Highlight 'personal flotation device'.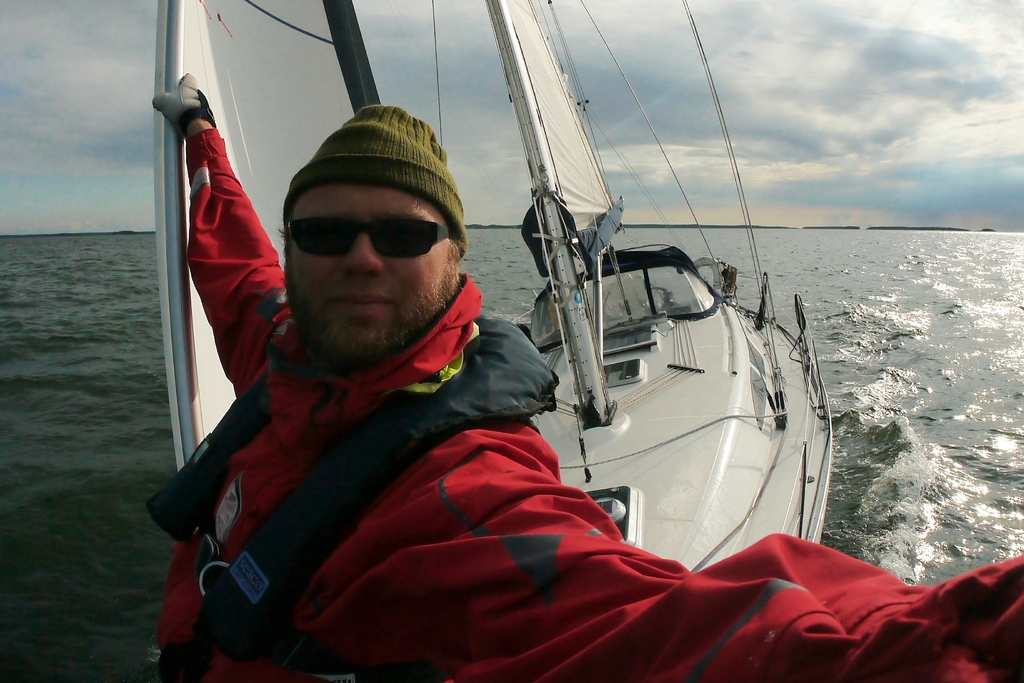
Highlighted region: {"left": 138, "top": 314, "right": 564, "bottom": 682}.
